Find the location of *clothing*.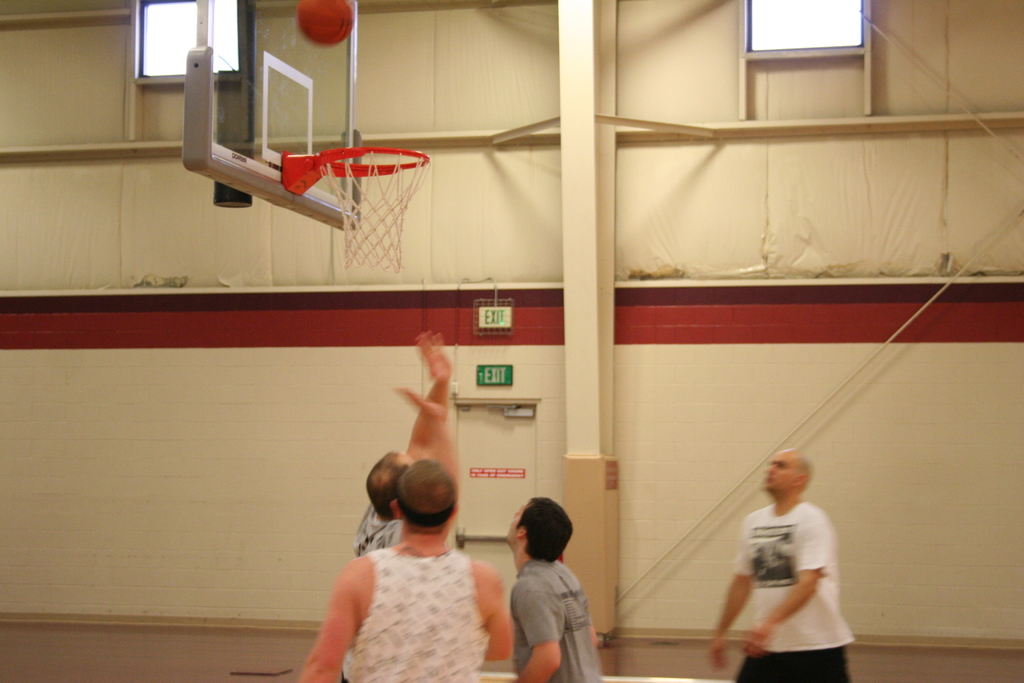
Location: pyautogui.locateOnScreen(356, 486, 412, 543).
